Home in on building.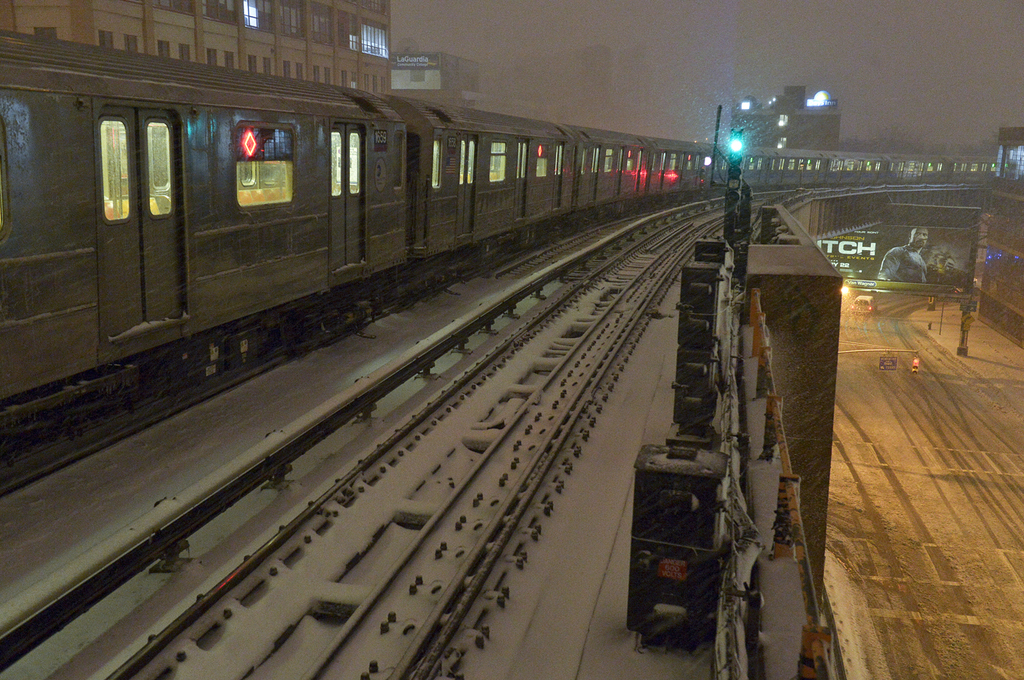
Homed in at detection(729, 85, 843, 151).
